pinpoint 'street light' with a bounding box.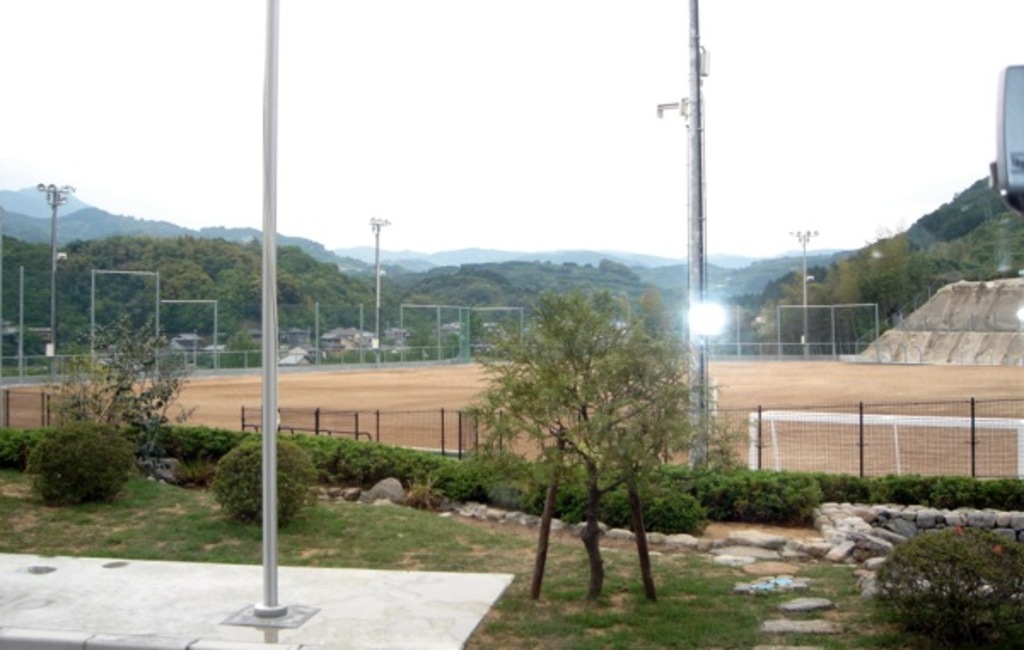
788,223,819,360.
